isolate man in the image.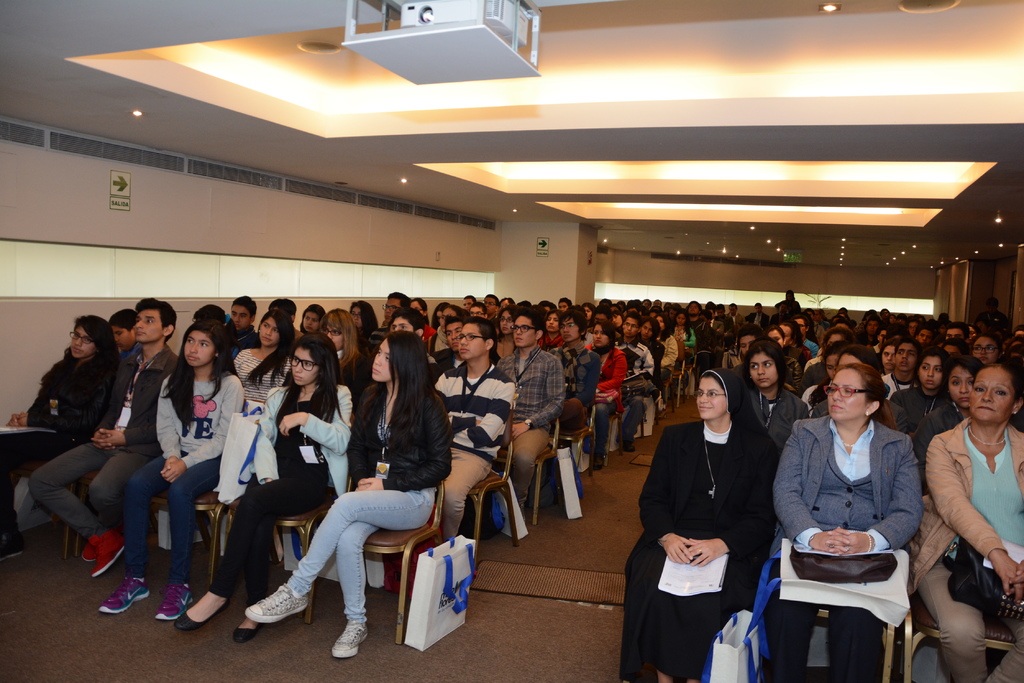
Isolated region: (x1=440, y1=316, x2=513, y2=535).
